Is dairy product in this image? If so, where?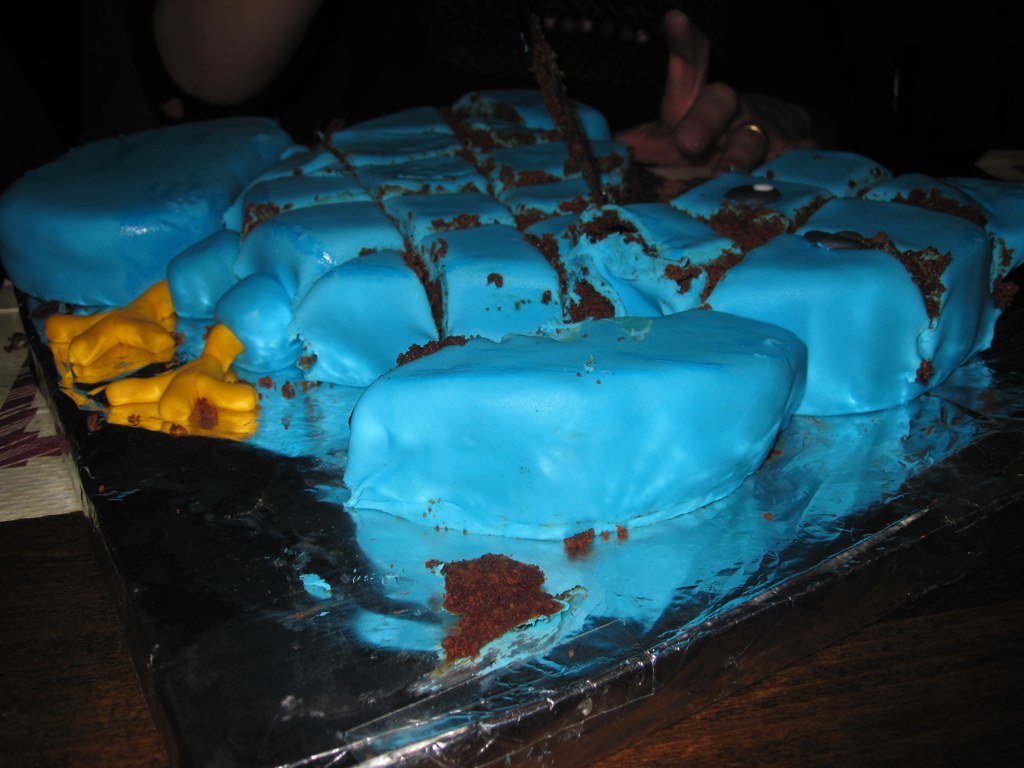
Yes, at <bbox>732, 210, 1001, 408</bbox>.
